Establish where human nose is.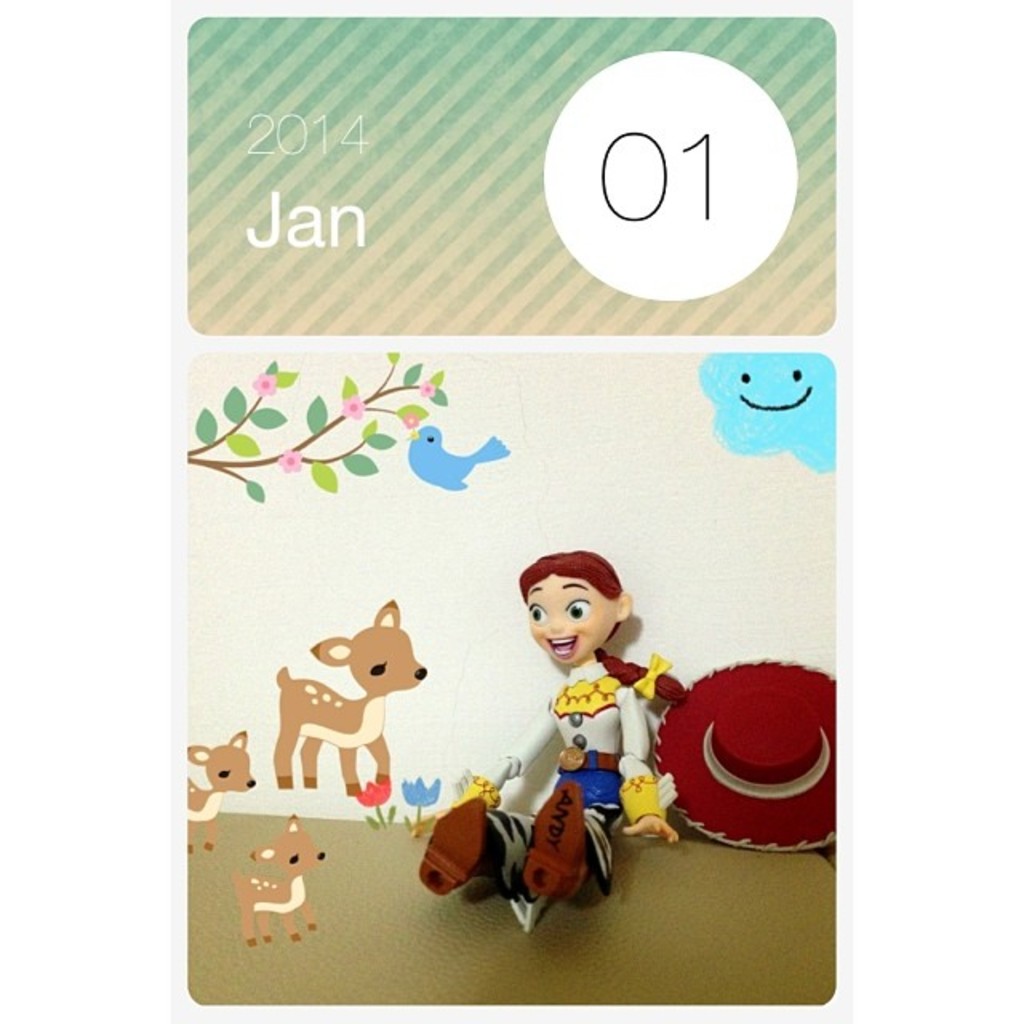
Established at pyautogui.locateOnScreen(547, 602, 563, 634).
